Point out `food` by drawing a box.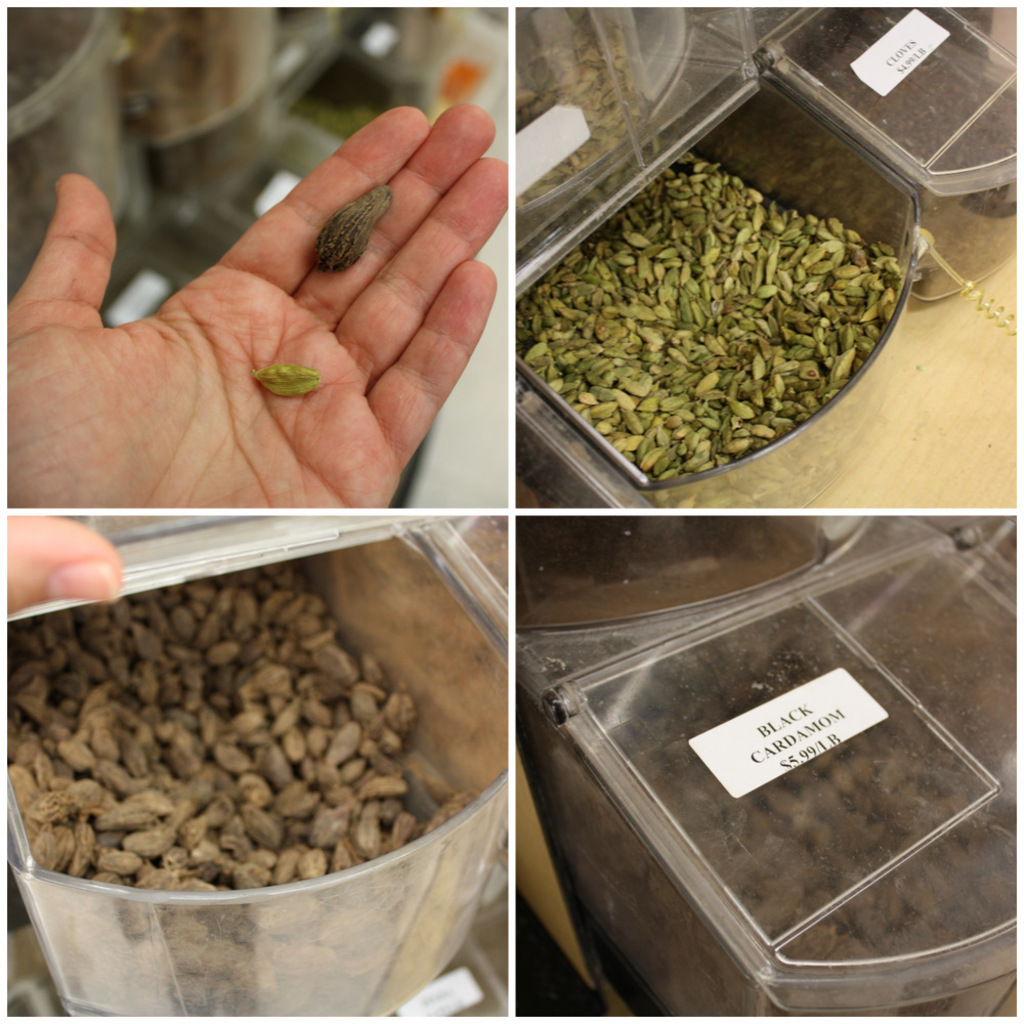
select_region(284, 101, 375, 147).
